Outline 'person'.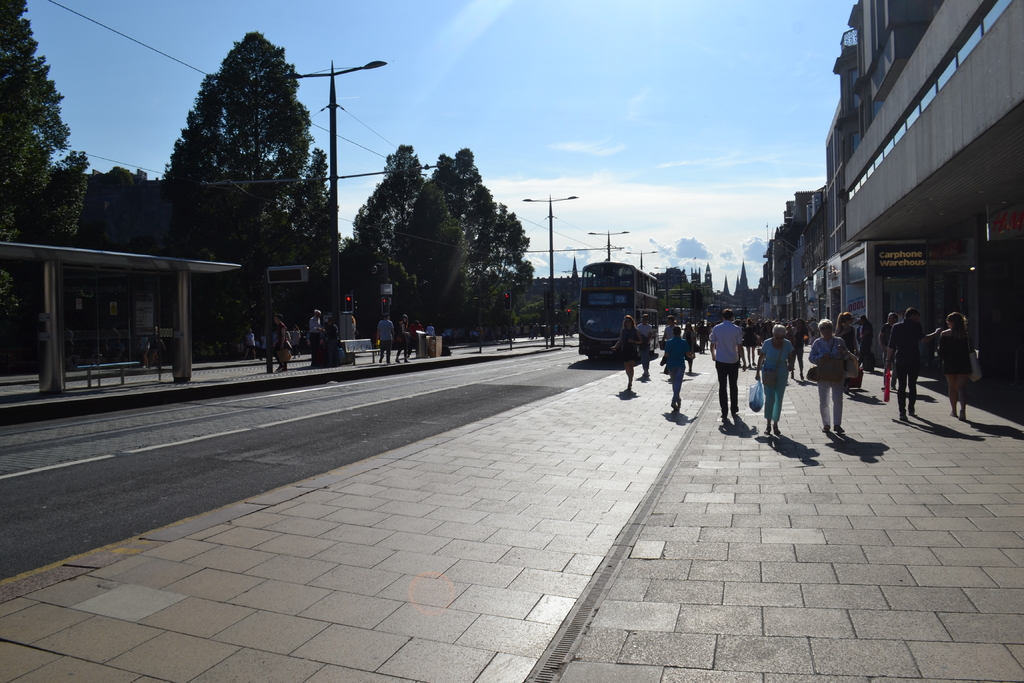
Outline: 756,317,799,438.
